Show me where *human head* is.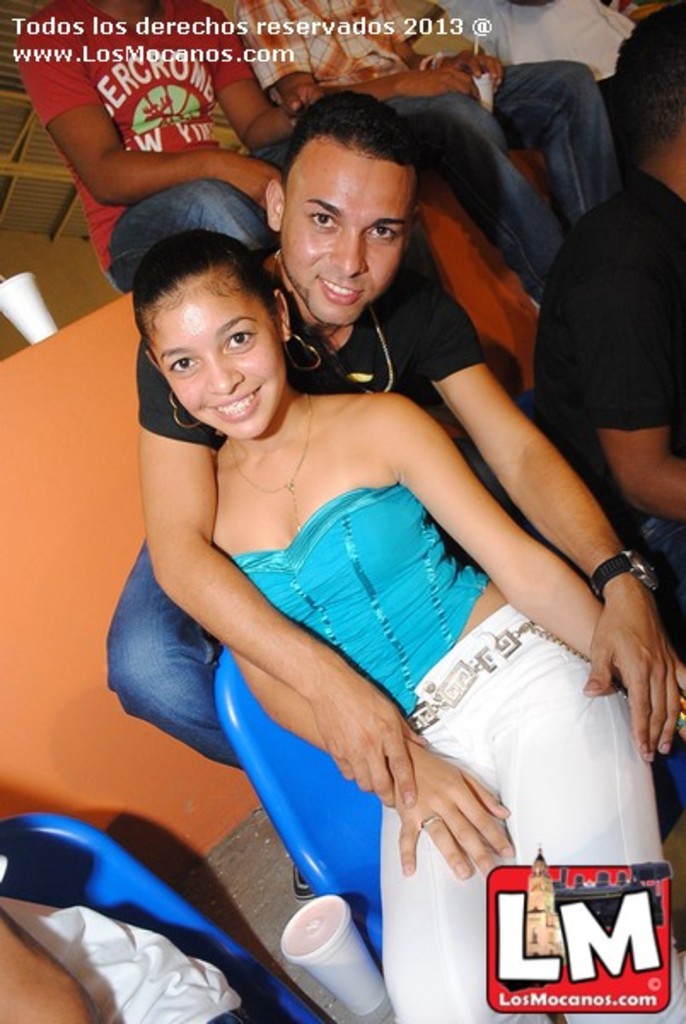
*human head* is at {"left": 259, "top": 94, "right": 432, "bottom": 333}.
